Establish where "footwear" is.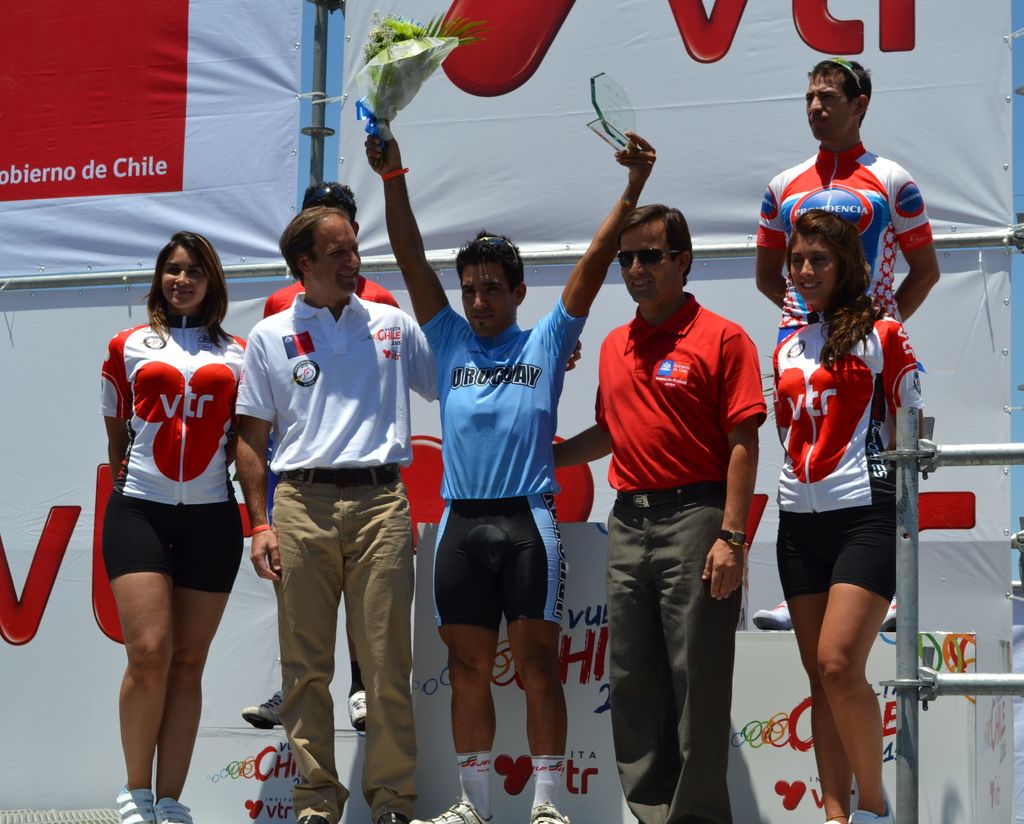
Established at (x1=851, y1=798, x2=894, y2=823).
